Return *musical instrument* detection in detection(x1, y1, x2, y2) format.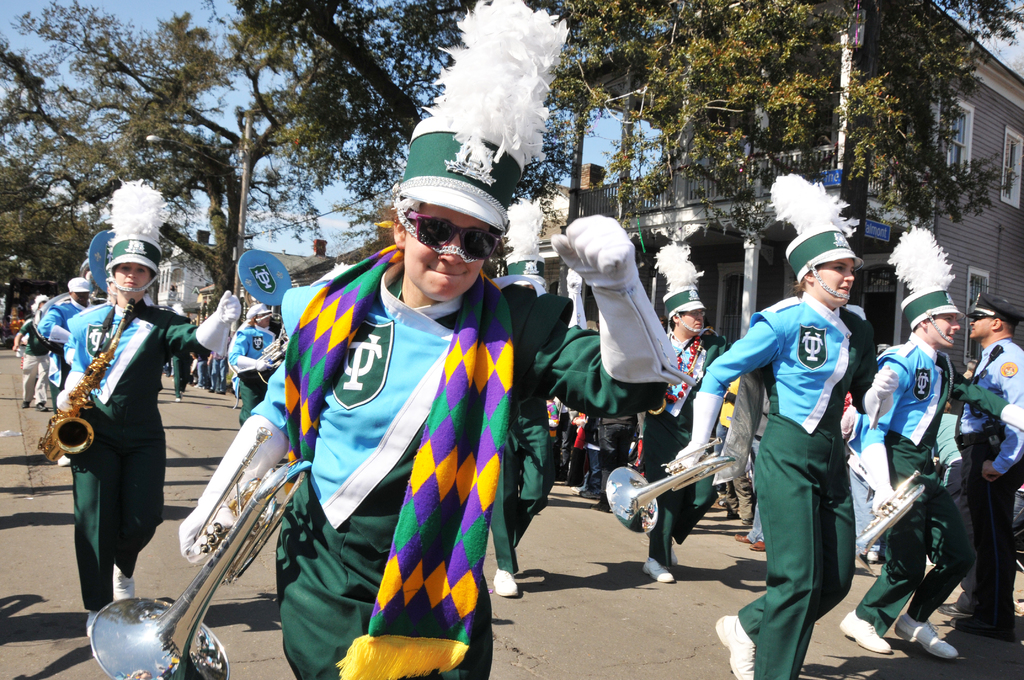
detection(604, 436, 740, 536).
